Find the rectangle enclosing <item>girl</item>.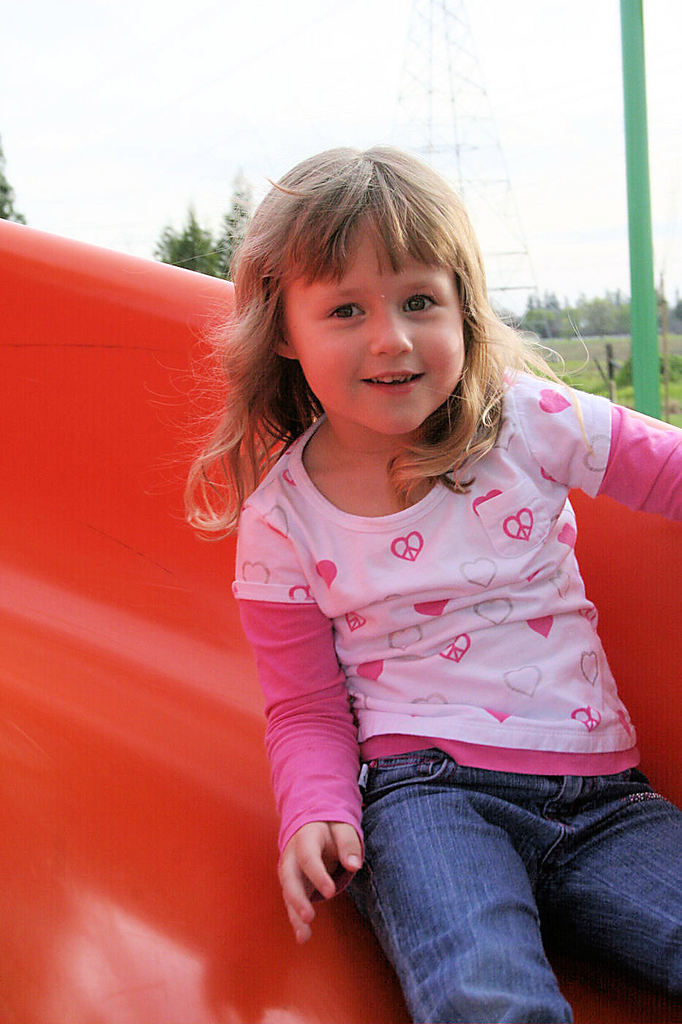
bbox=(179, 143, 678, 1023).
